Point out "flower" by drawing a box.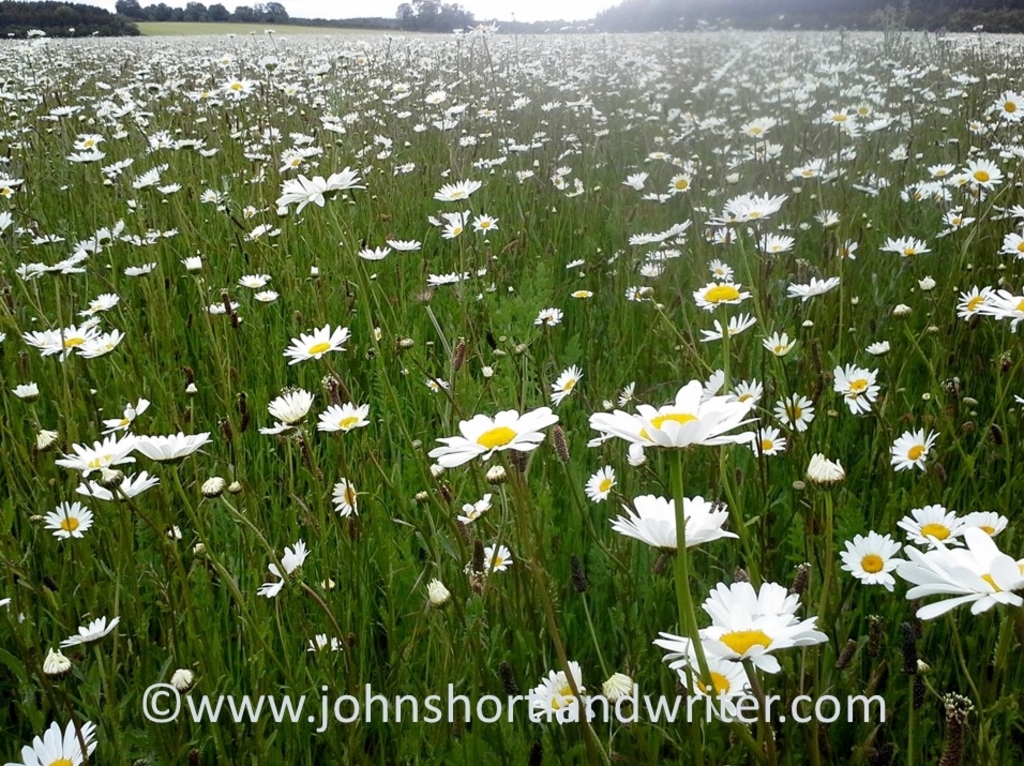
<bbox>761, 332, 798, 359</bbox>.
